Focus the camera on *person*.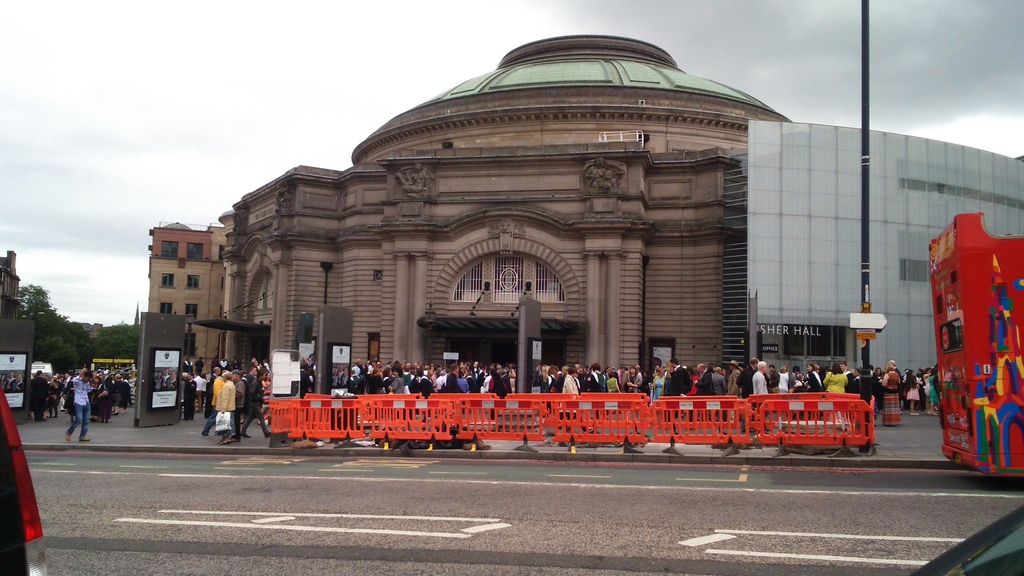
Focus region: (x1=724, y1=361, x2=743, y2=420).
